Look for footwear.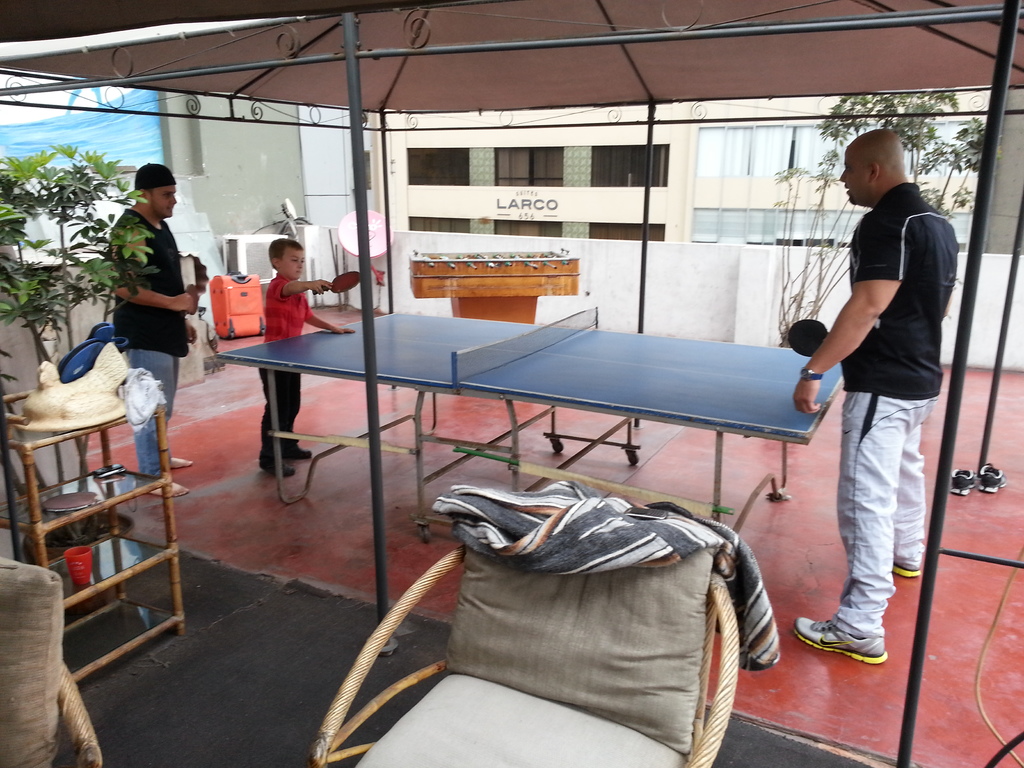
Found: detection(284, 442, 313, 461).
